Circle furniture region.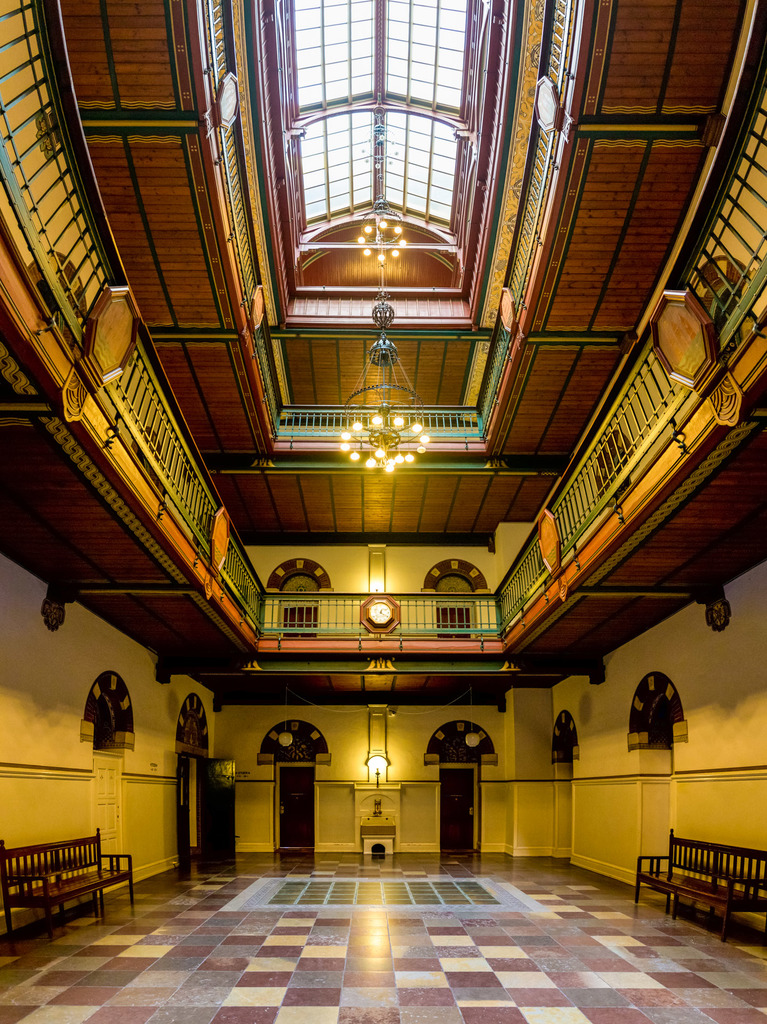
Region: 637 829 766 941.
